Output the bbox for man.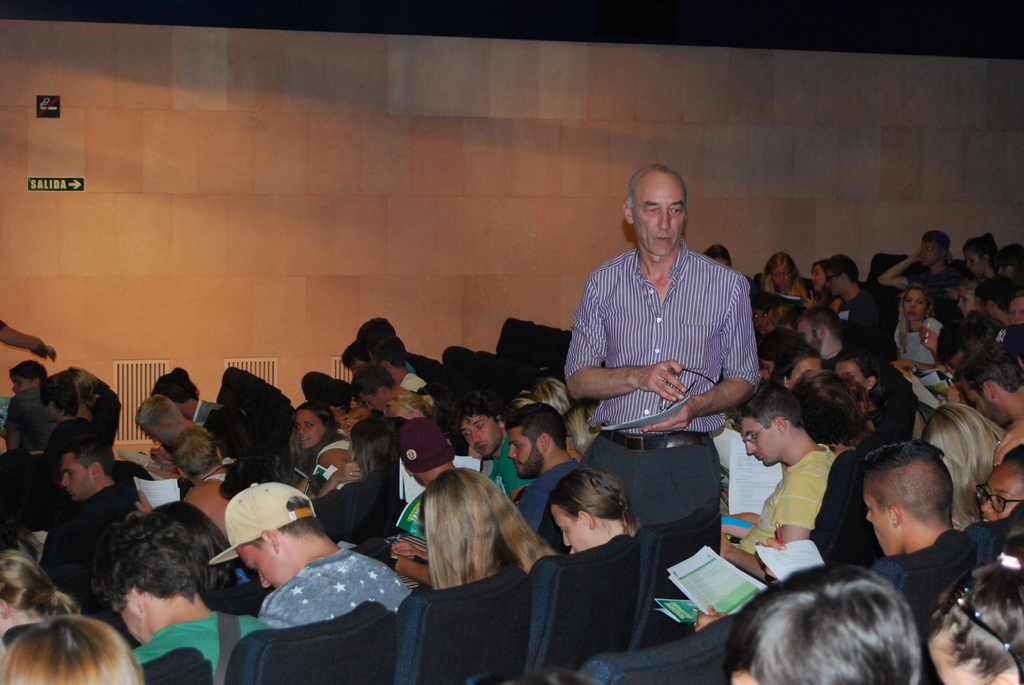
34, 439, 143, 615.
